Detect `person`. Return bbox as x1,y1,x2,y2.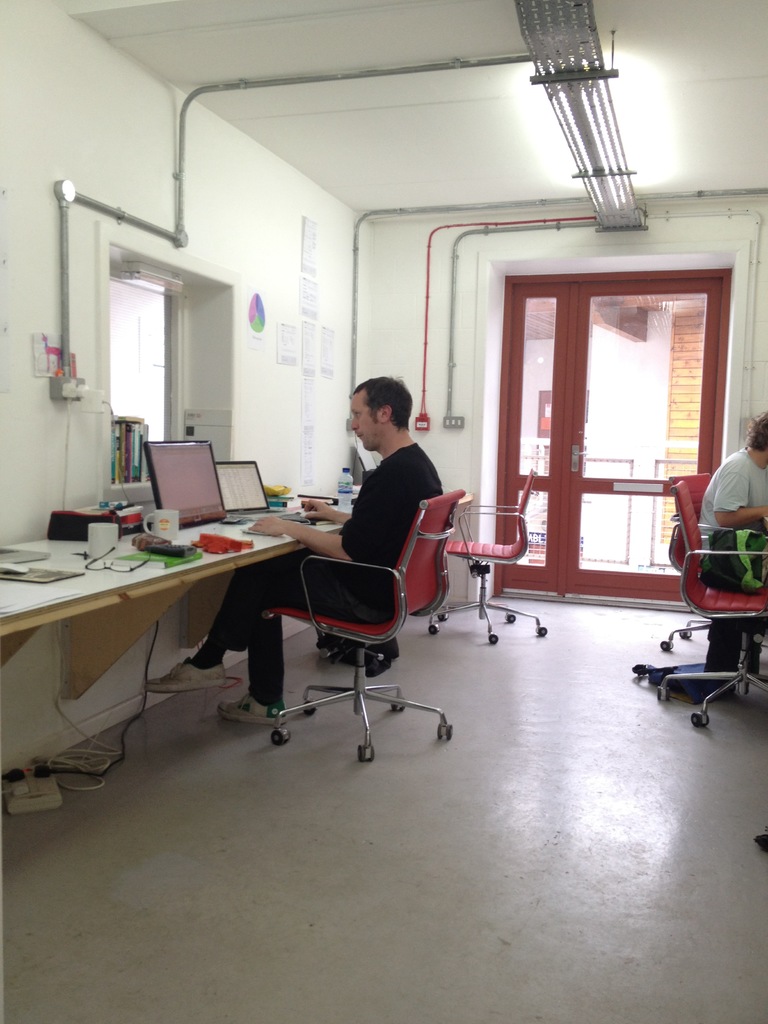
140,379,442,724.
